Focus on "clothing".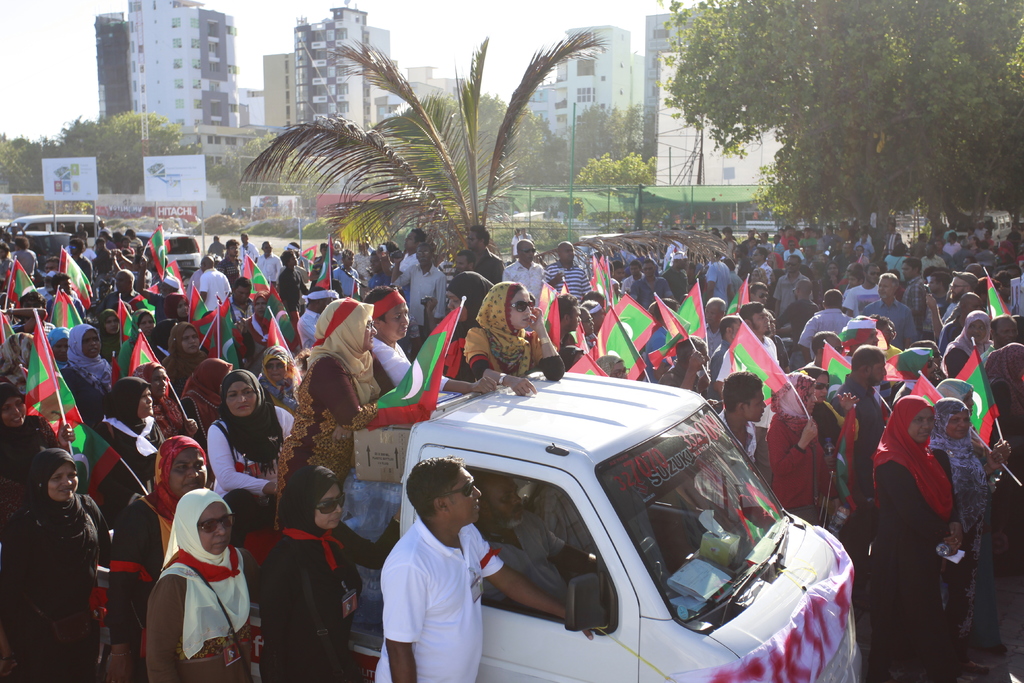
Focused at x1=603 y1=273 x2=621 y2=307.
